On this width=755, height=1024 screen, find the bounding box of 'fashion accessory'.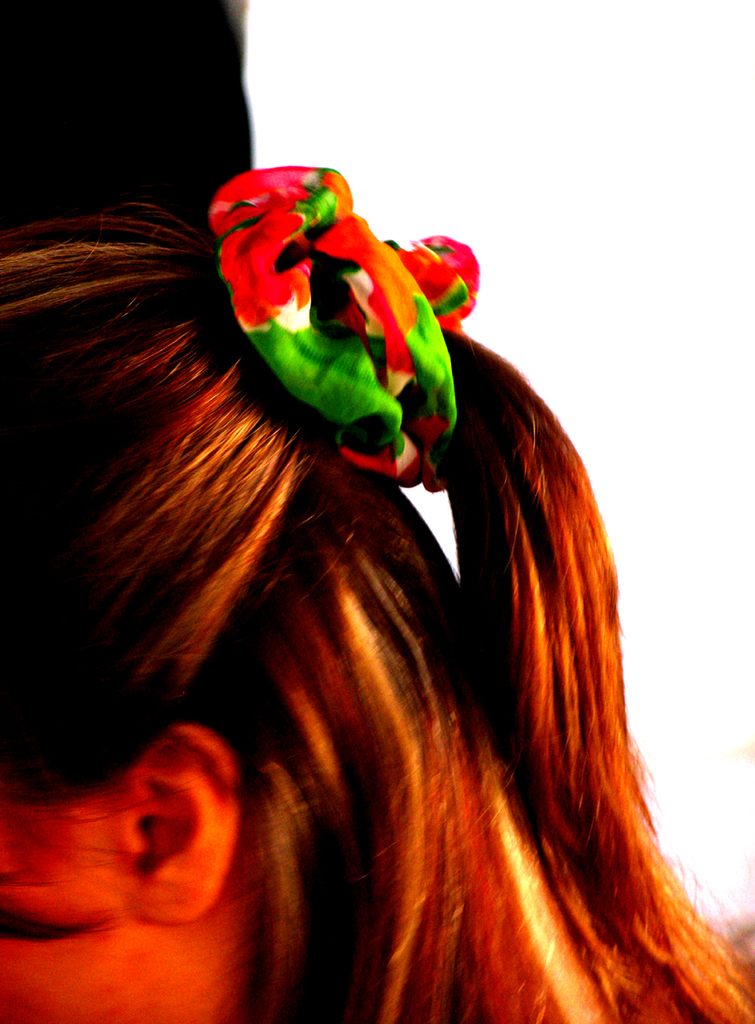
Bounding box: <bbox>221, 159, 476, 489</bbox>.
